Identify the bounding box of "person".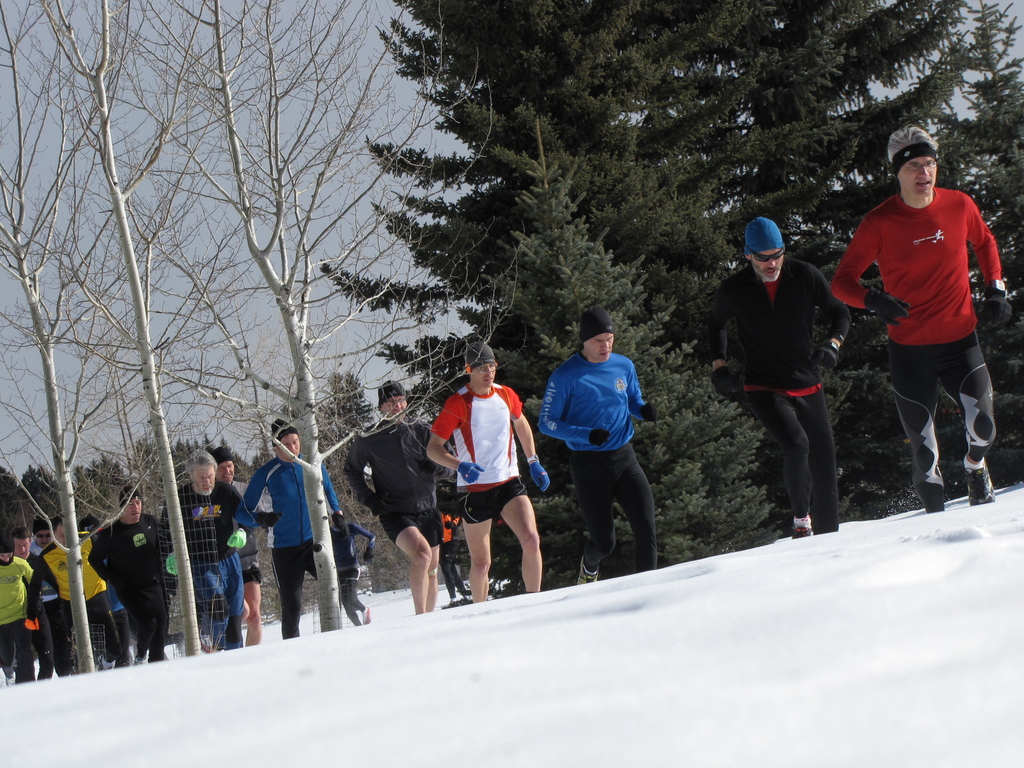
bbox=[534, 305, 660, 586].
